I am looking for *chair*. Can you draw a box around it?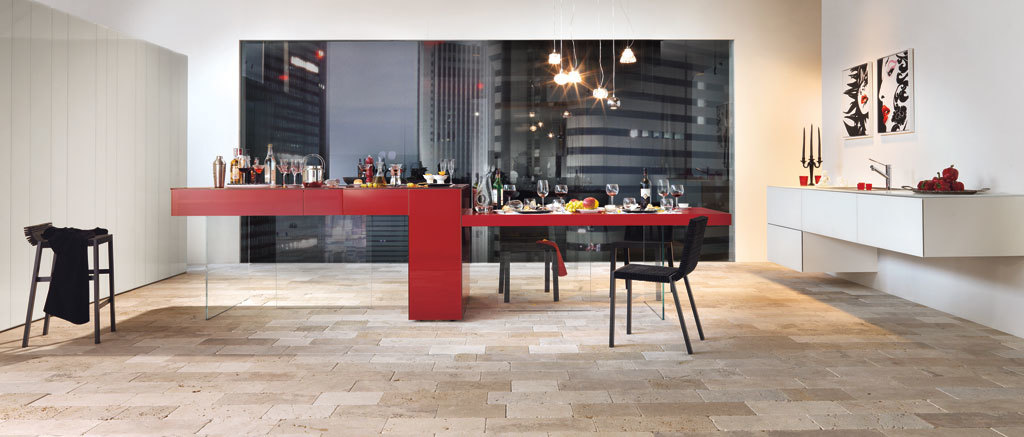
Sure, the bounding box is (598,197,710,352).
